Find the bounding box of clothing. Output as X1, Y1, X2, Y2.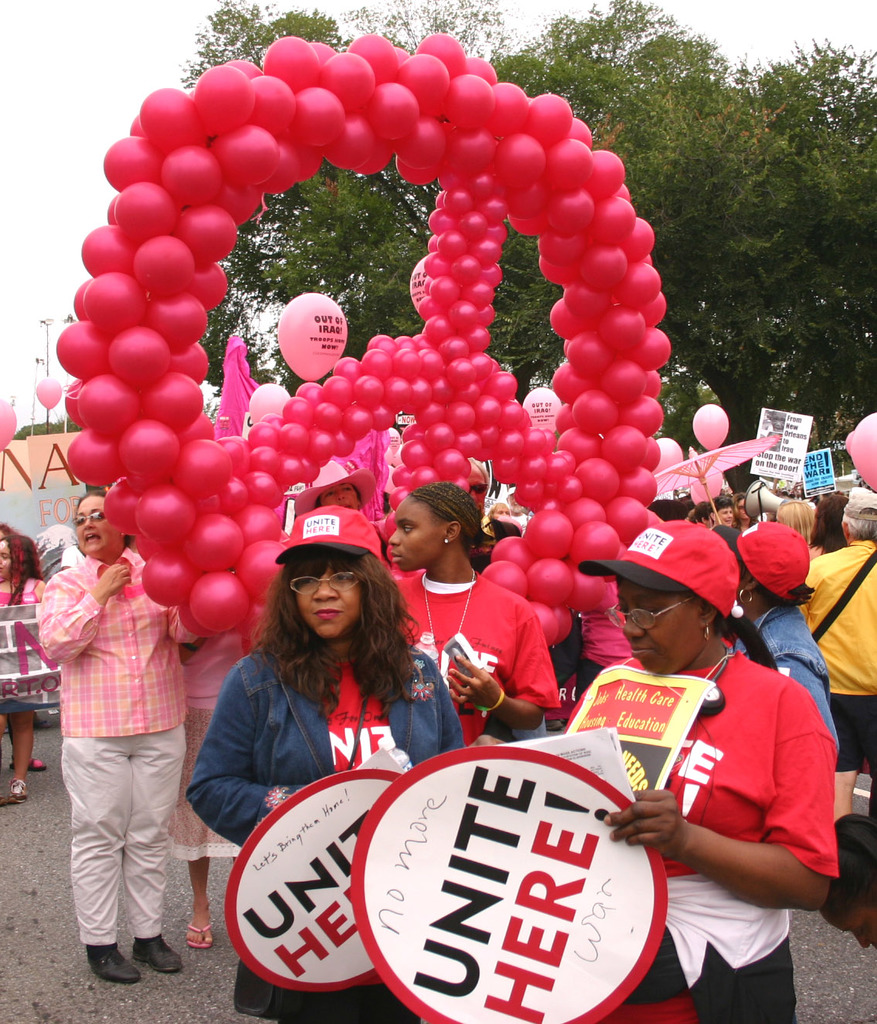
746, 601, 840, 740.
